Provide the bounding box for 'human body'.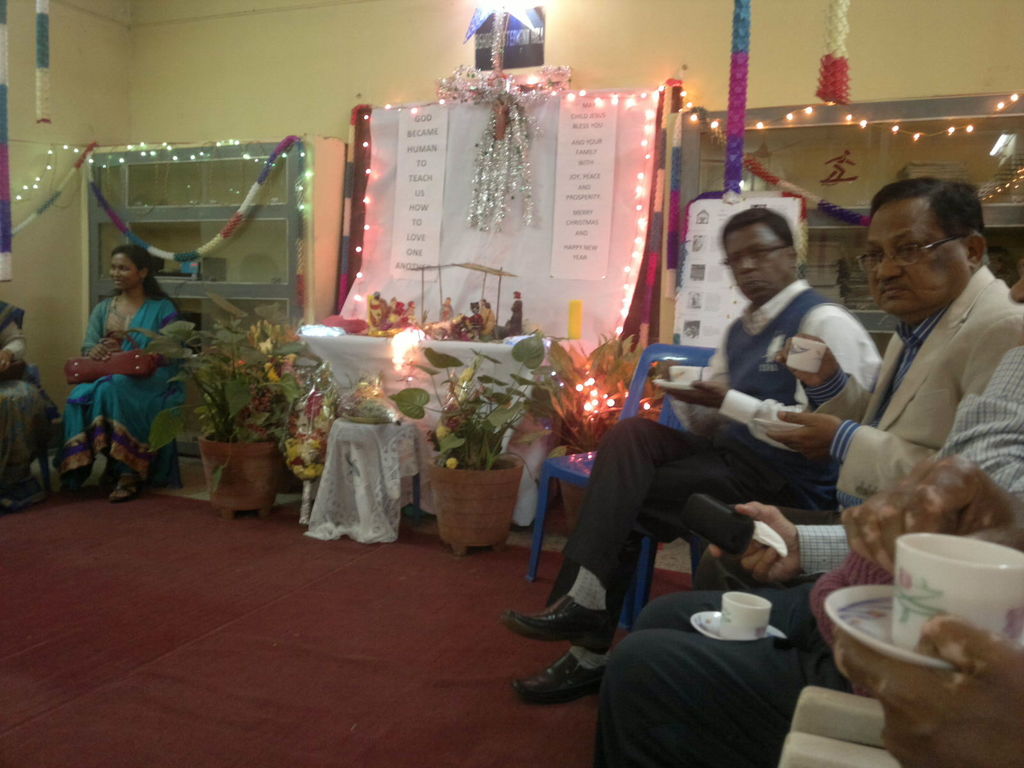
[497, 204, 881, 705].
